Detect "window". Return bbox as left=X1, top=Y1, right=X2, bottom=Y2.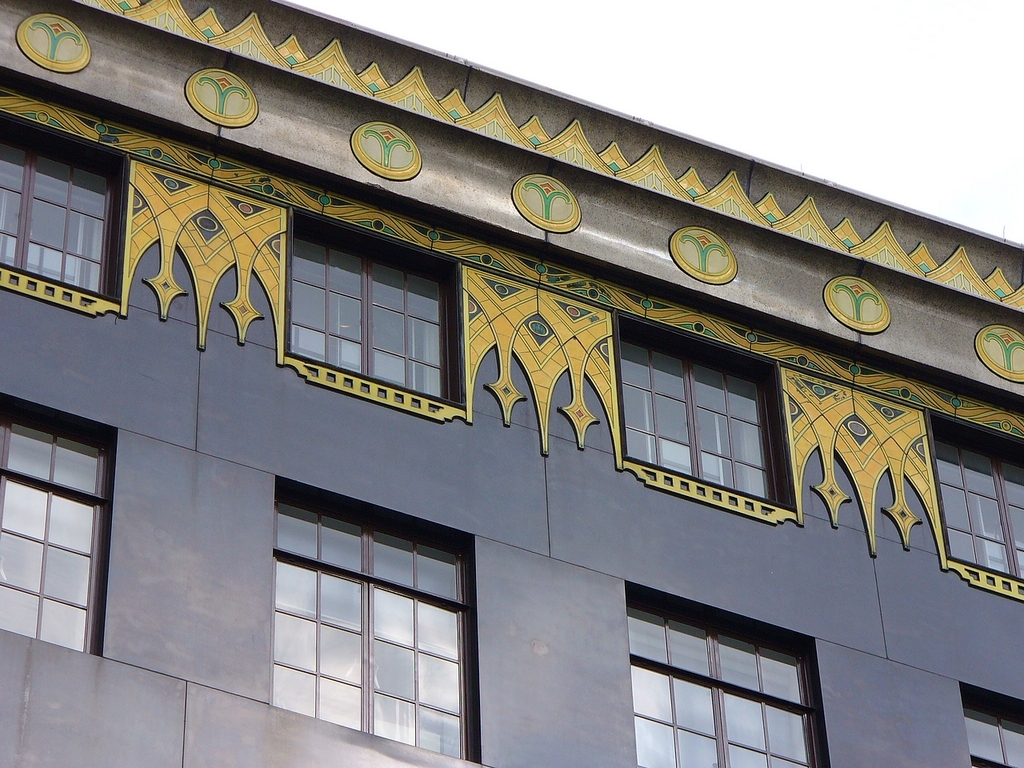
left=265, top=494, right=485, bottom=756.
